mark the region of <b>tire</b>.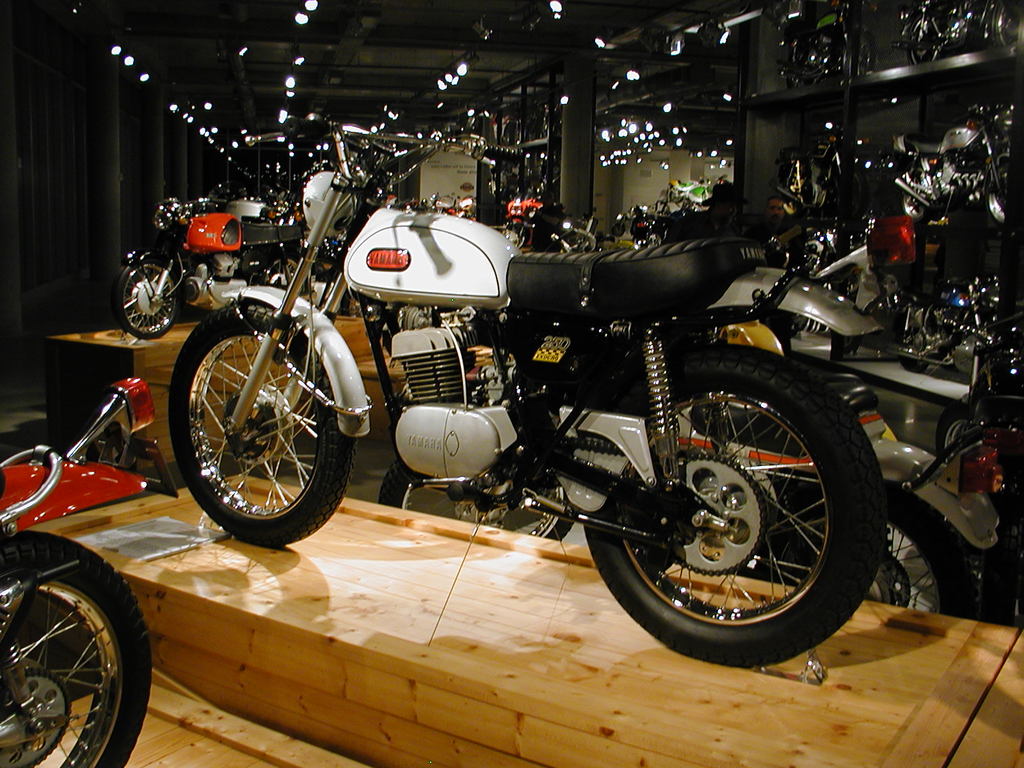
Region: crop(0, 531, 151, 767).
